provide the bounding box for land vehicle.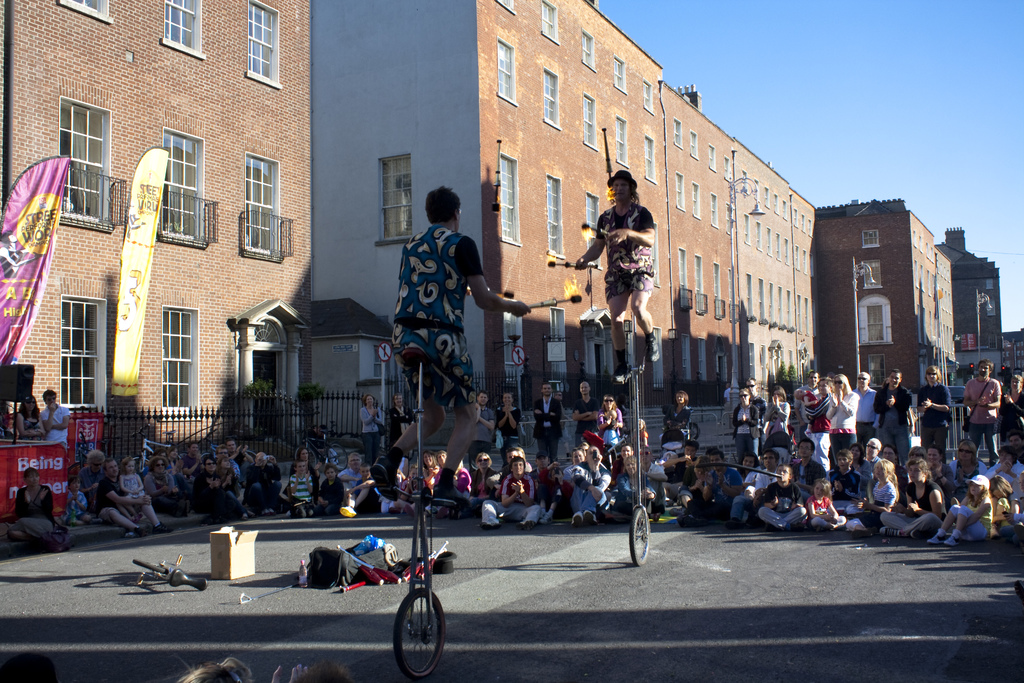
Rect(948, 386, 967, 416).
